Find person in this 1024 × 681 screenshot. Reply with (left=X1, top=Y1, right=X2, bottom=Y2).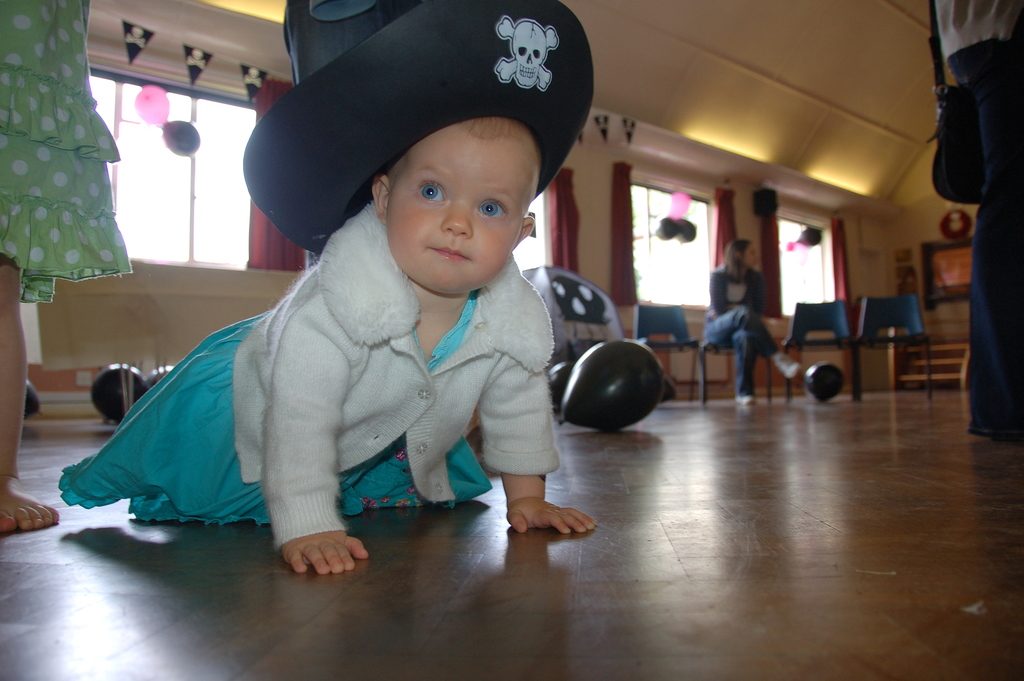
(left=694, top=239, right=800, bottom=406).
